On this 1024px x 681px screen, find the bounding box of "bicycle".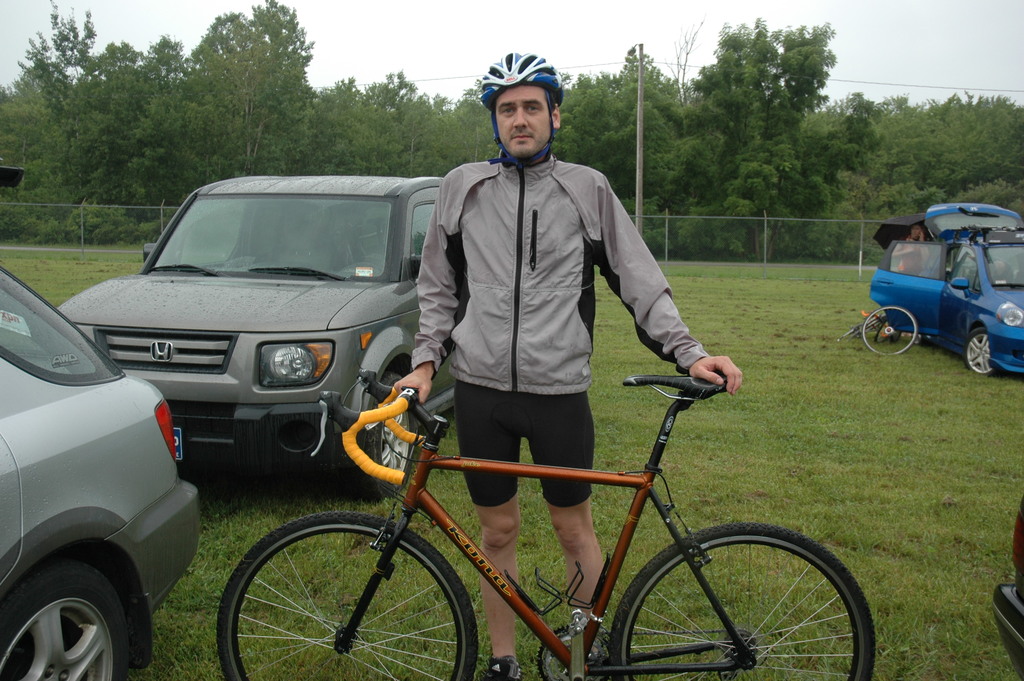
Bounding box: pyautogui.locateOnScreen(199, 367, 891, 680).
